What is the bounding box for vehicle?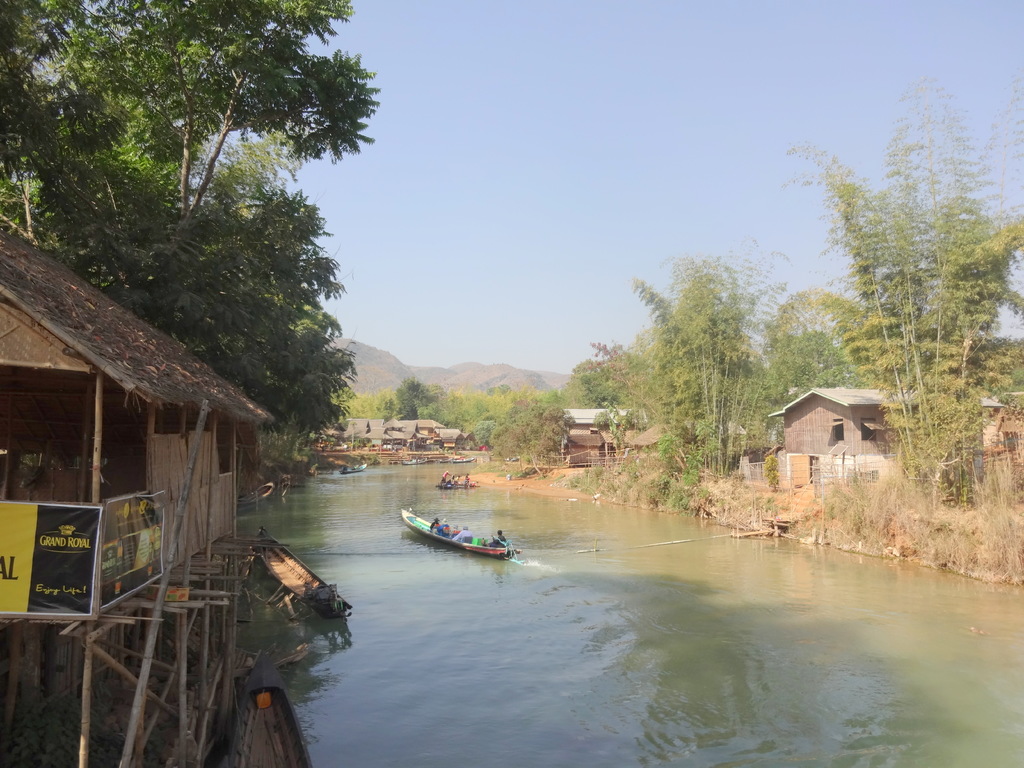
region(399, 510, 520, 577).
